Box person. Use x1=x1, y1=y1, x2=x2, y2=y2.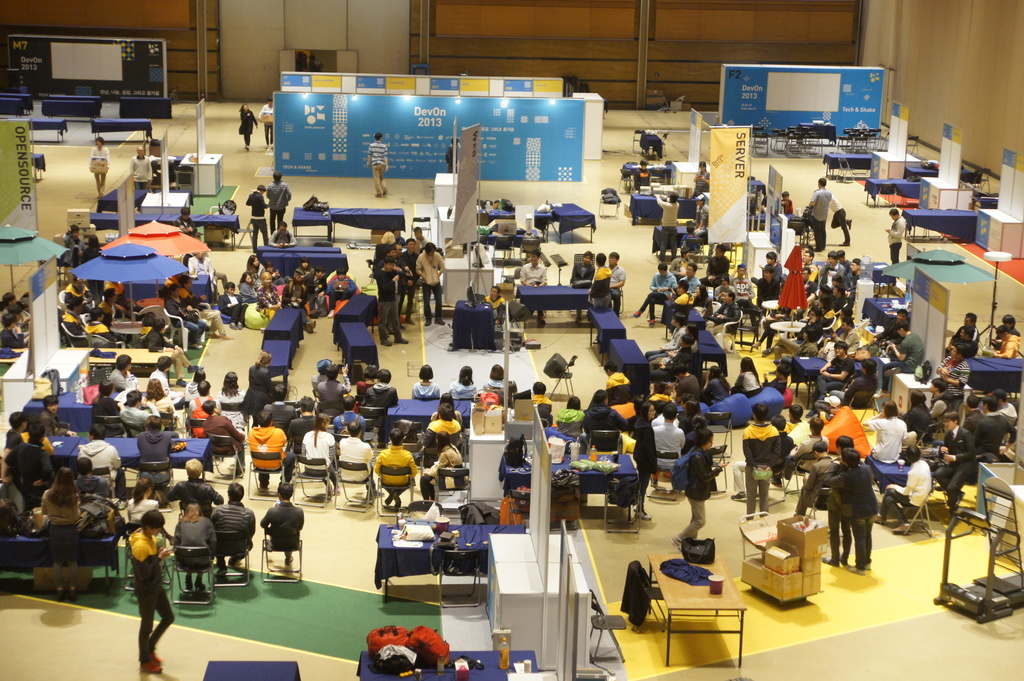
x1=62, y1=225, x2=90, y2=262.
